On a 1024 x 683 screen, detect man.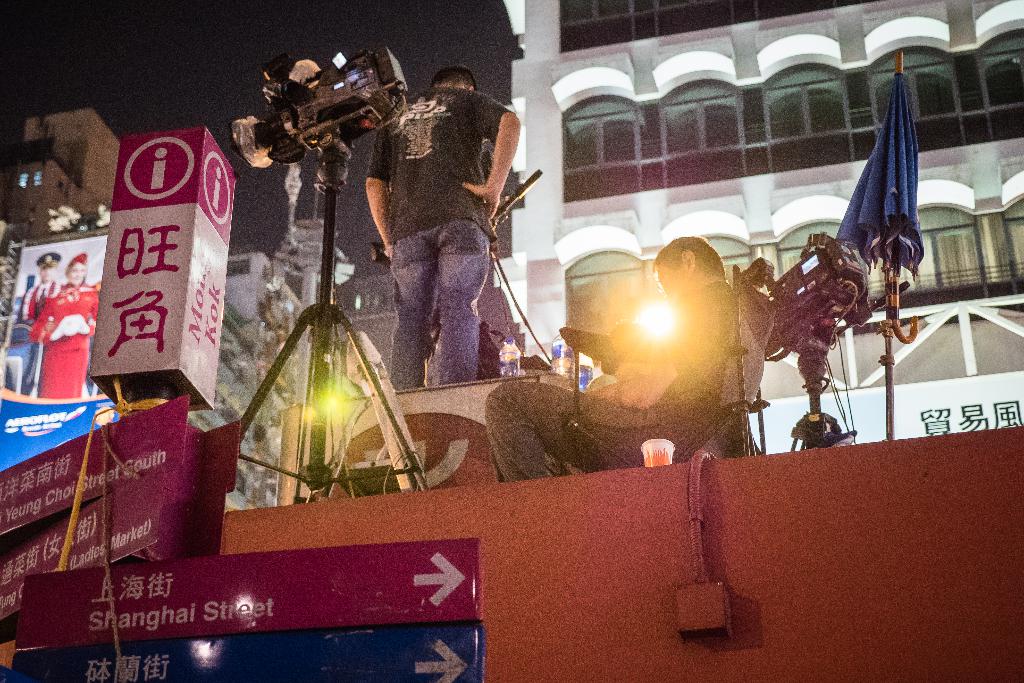
x1=362, y1=63, x2=517, y2=379.
